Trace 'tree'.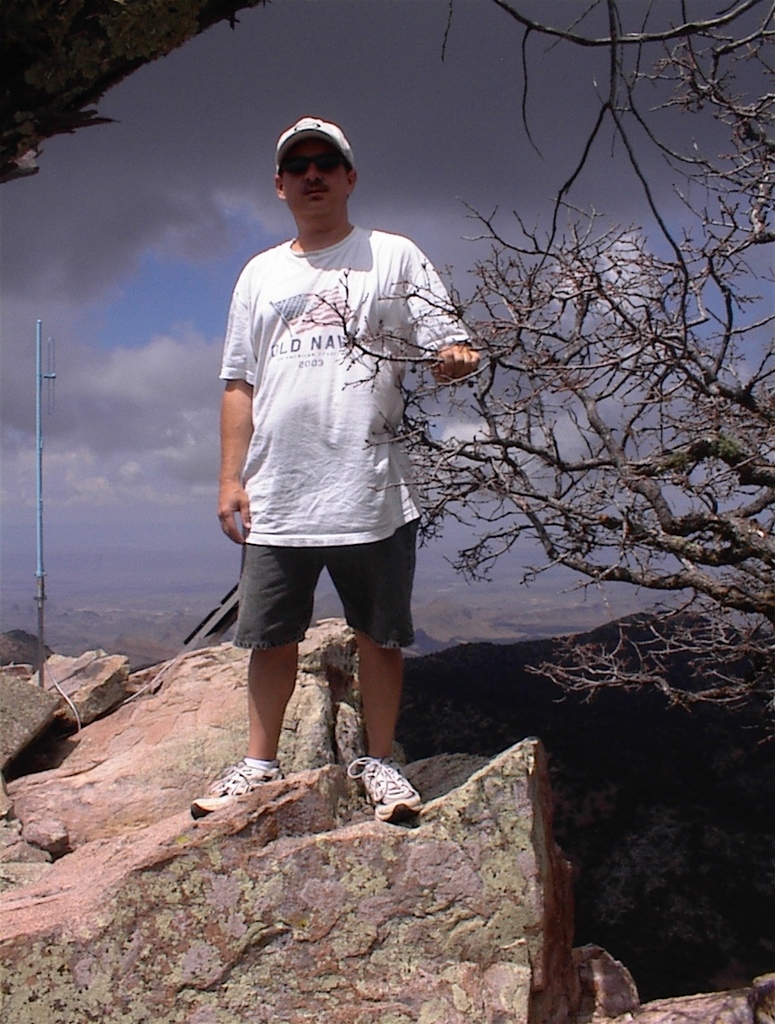
Traced to x1=306, y1=0, x2=774, y2=731.
